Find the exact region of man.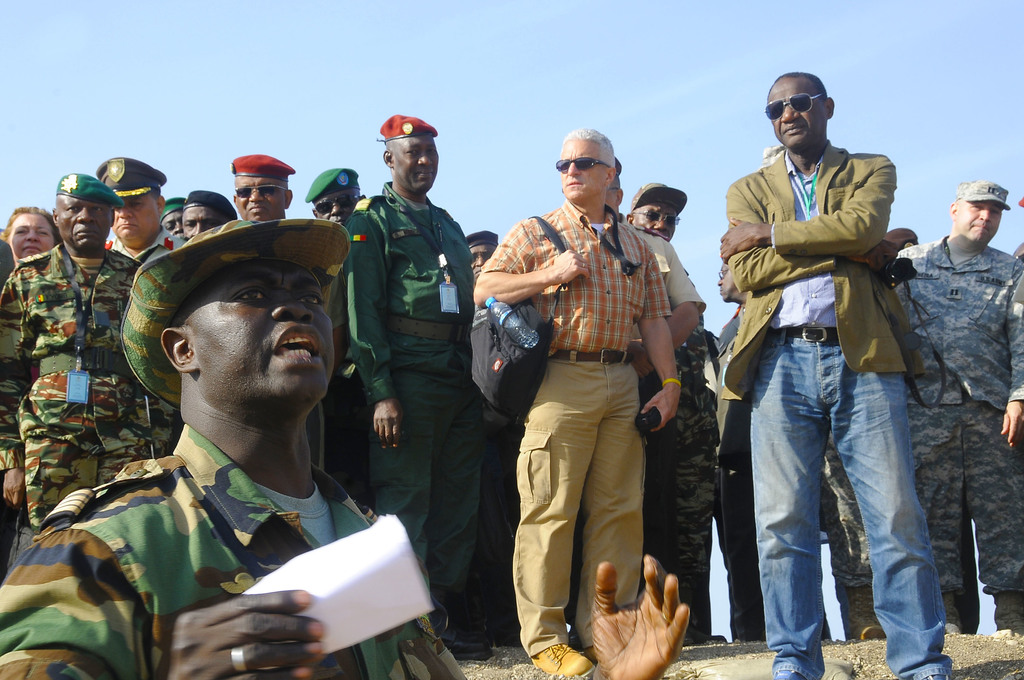
Exact region: (464,225,495,275).
